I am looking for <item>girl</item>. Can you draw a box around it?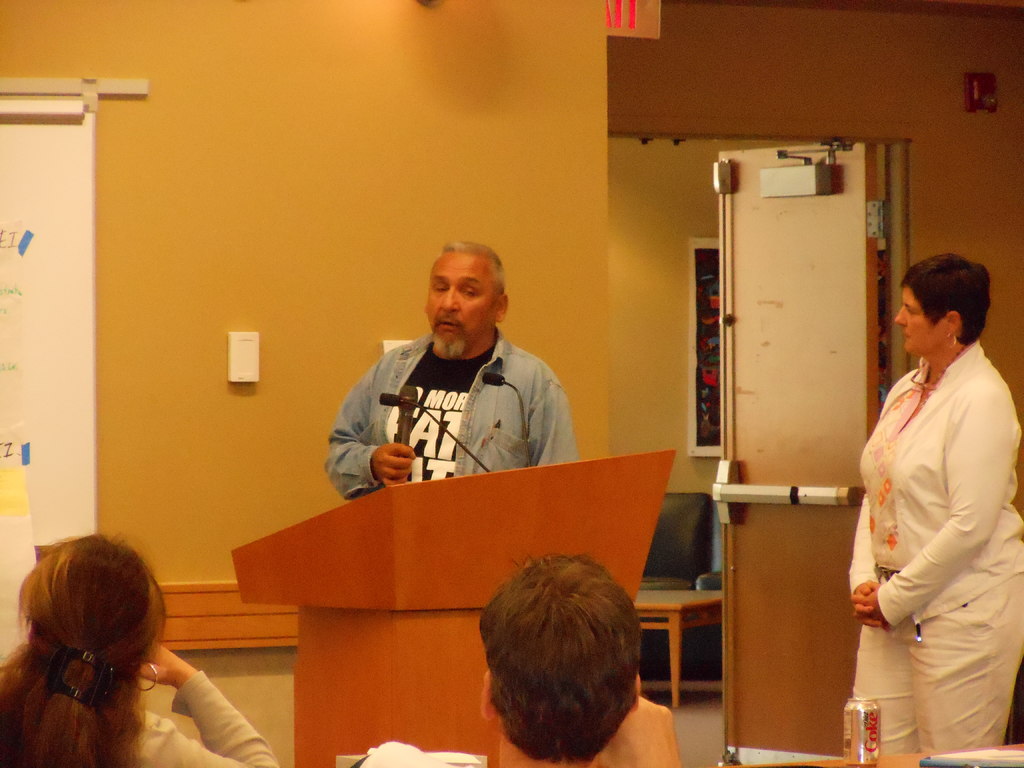
Sure, the bounding box is {"x1": 0, "y1": 525, "x2": 287, "y2": 767}.
